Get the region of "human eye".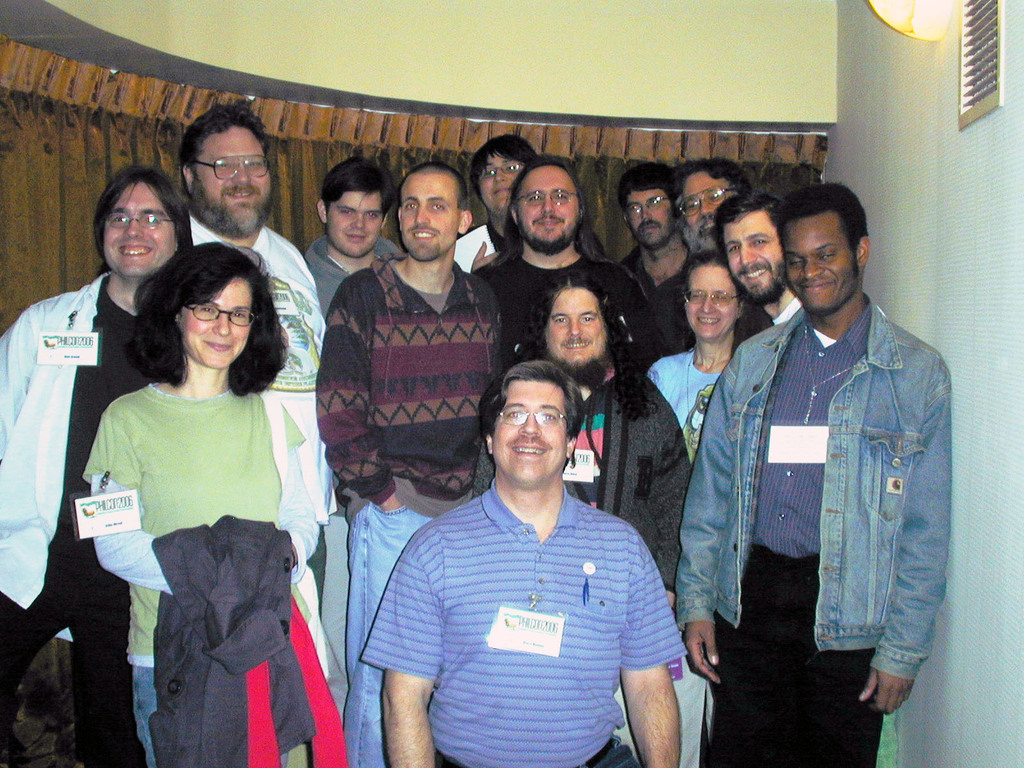
bbox=[685, 200, 695, 212].
